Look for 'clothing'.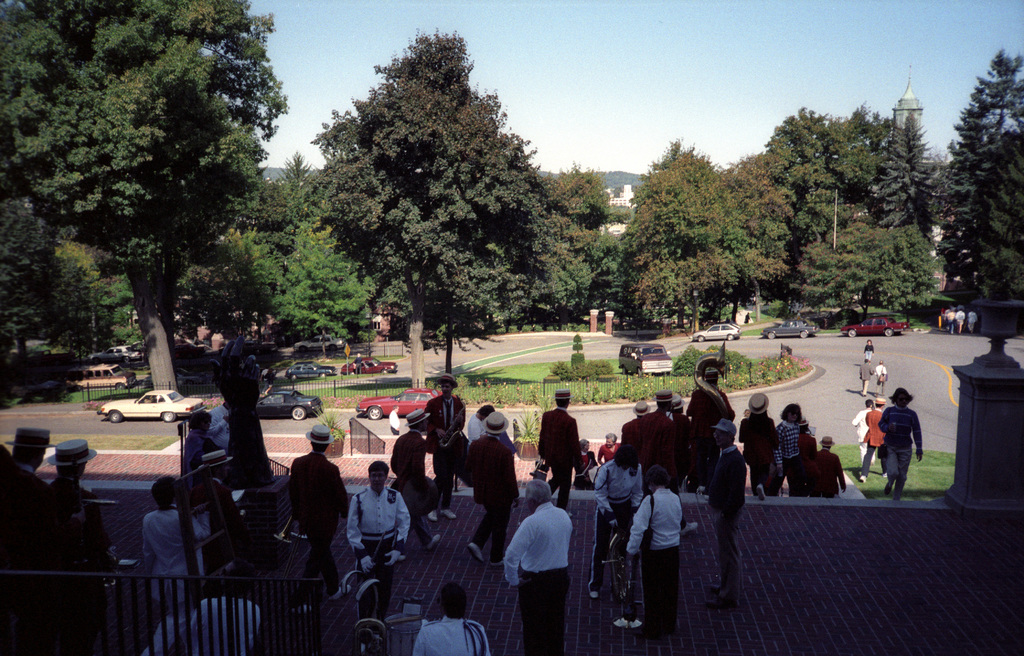
Found: 423, 399, 467, 504.
